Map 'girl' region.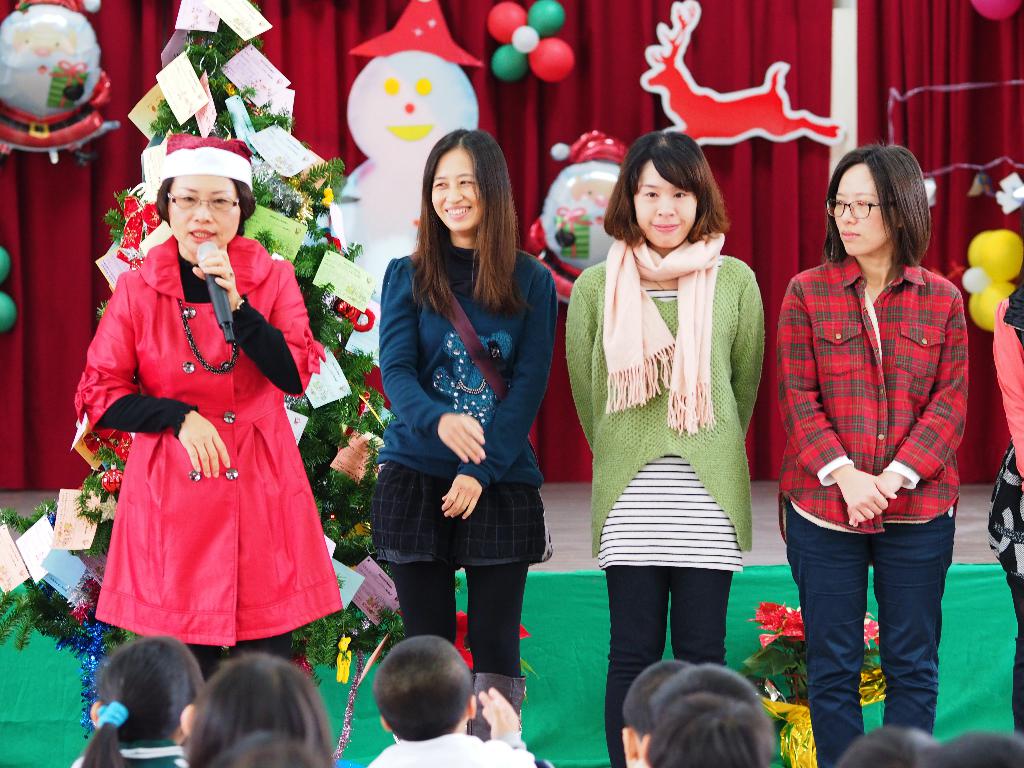
Mapped to crop(64, 638, 188, 767).
